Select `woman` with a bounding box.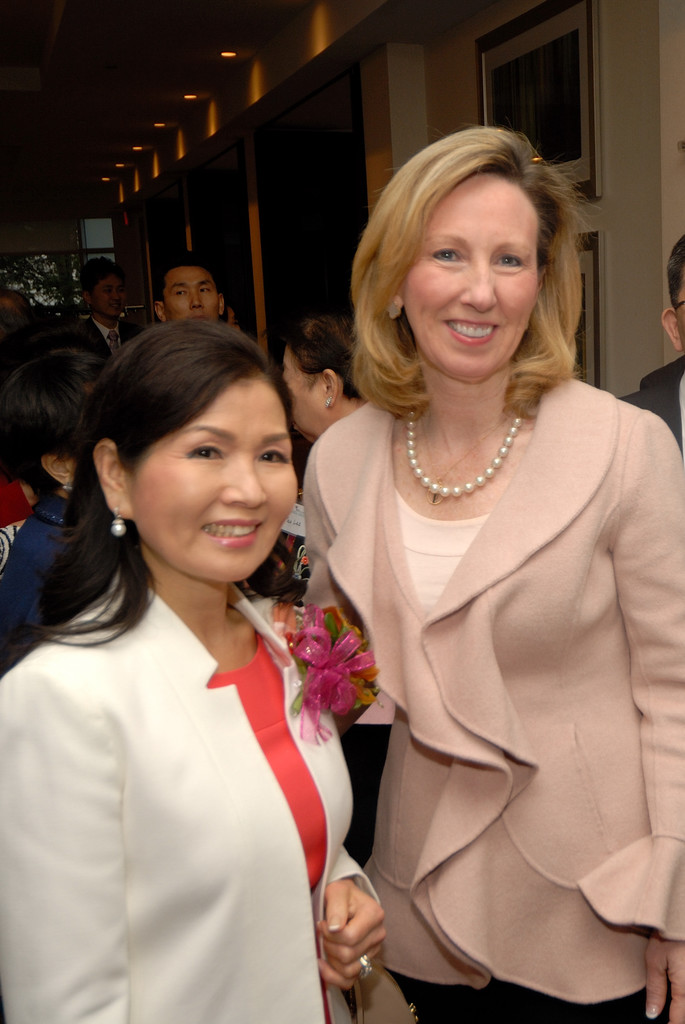
(left=7, top=342, right=164, bottom=652).
